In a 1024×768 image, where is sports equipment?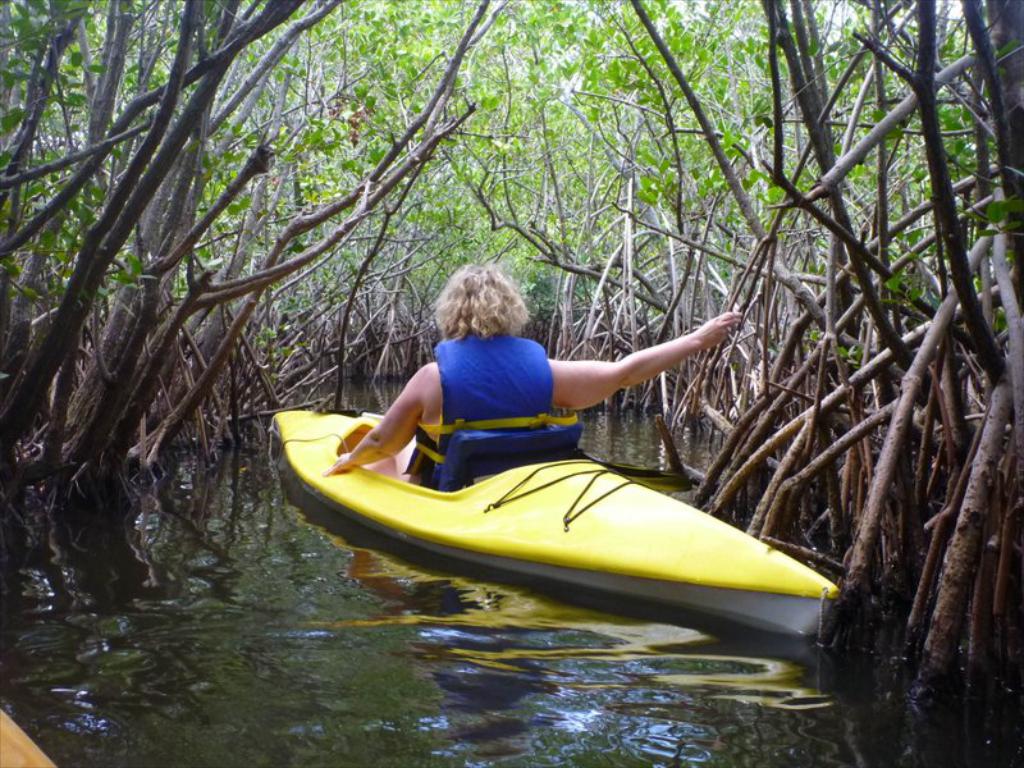
265, 406, 844, 645.
